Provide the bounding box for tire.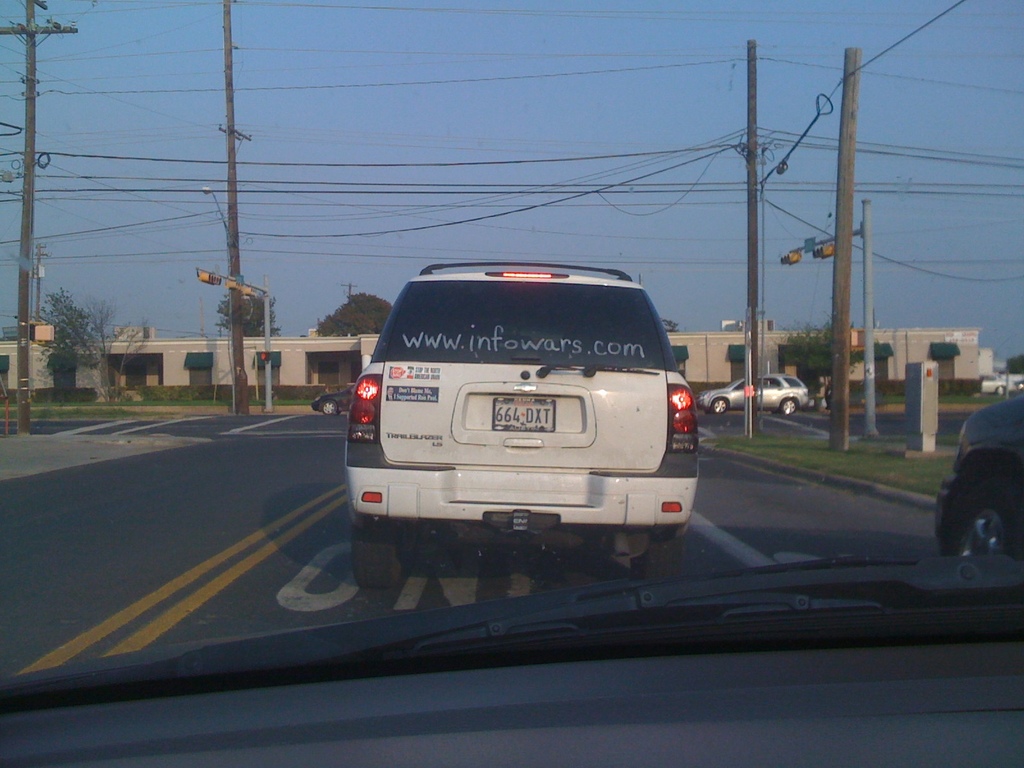
BBox(708, 397, 732, 416).
